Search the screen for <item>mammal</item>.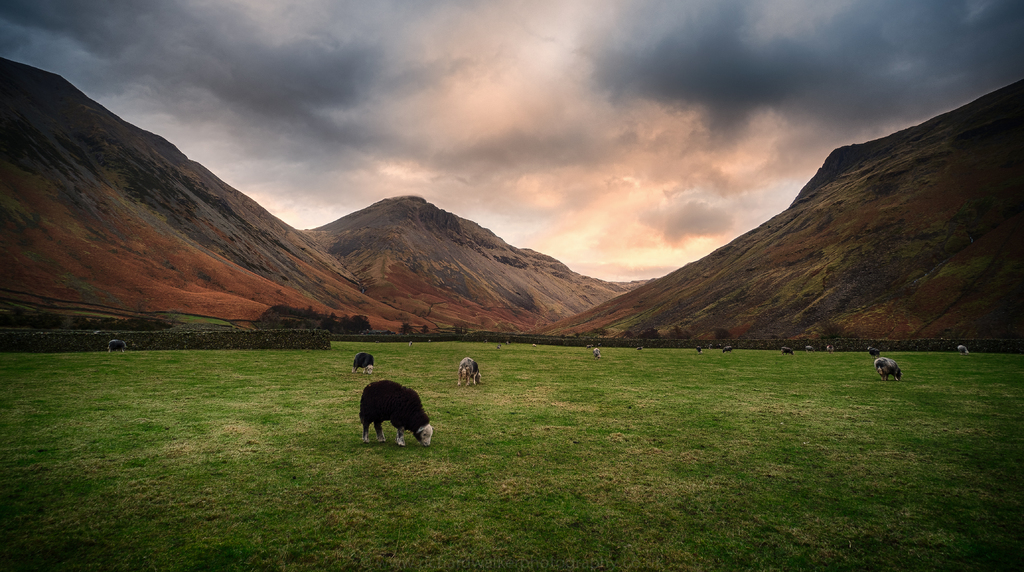
Found at locate(868, 347, 881, 354).
